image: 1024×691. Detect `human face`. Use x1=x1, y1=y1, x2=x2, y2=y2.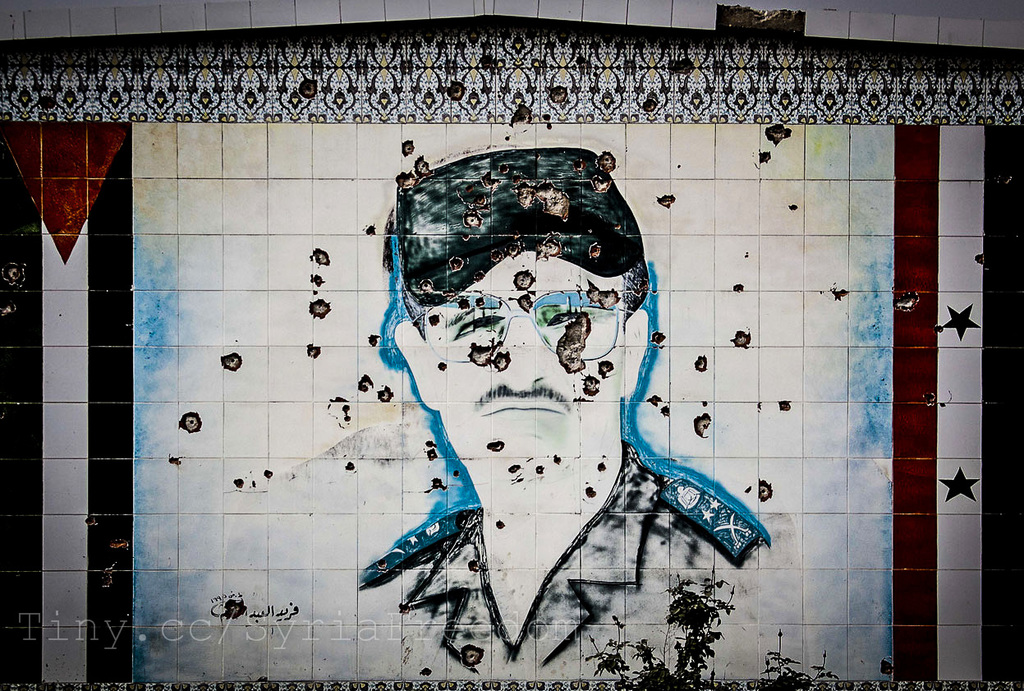
x1=434, y1=242, x2=627, y2=480.
